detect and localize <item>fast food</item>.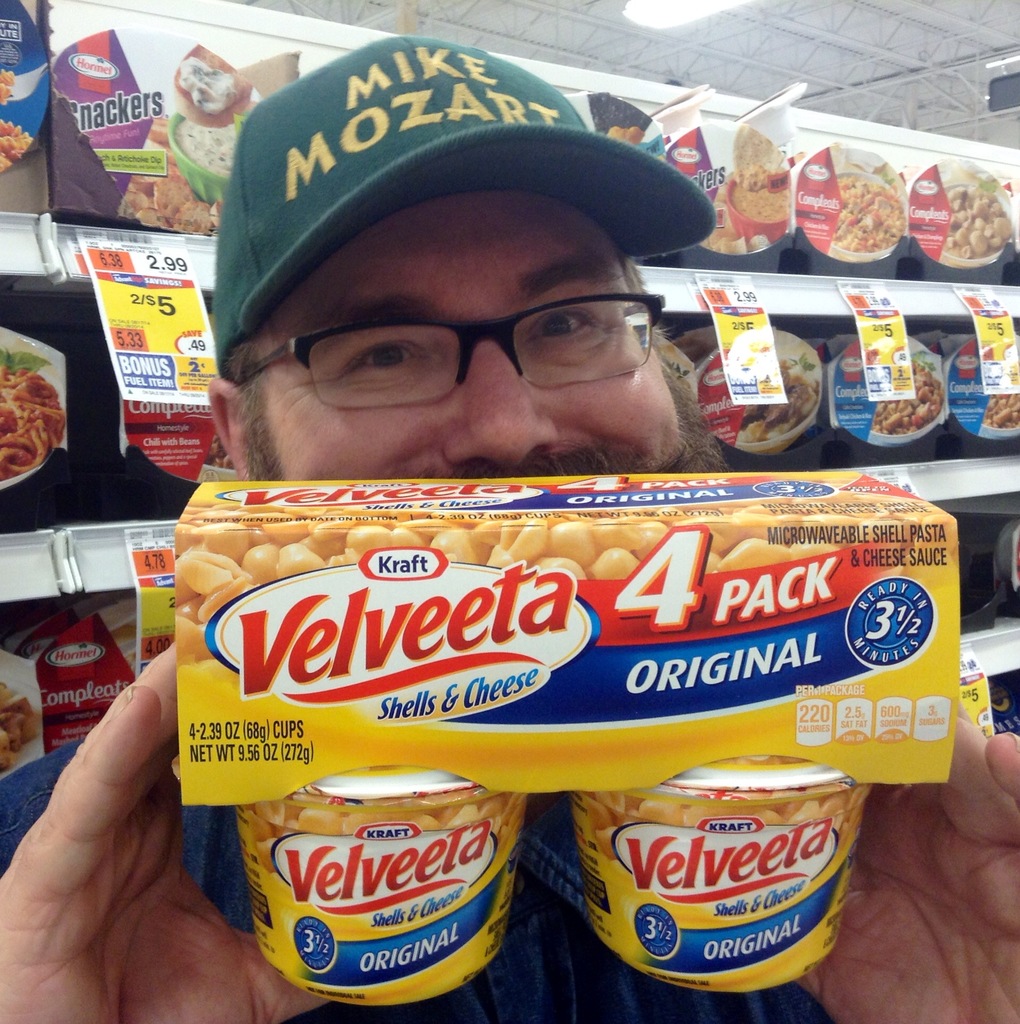
Localized at pyautogui.locateOnScreen(591, 785, 887, 872).
